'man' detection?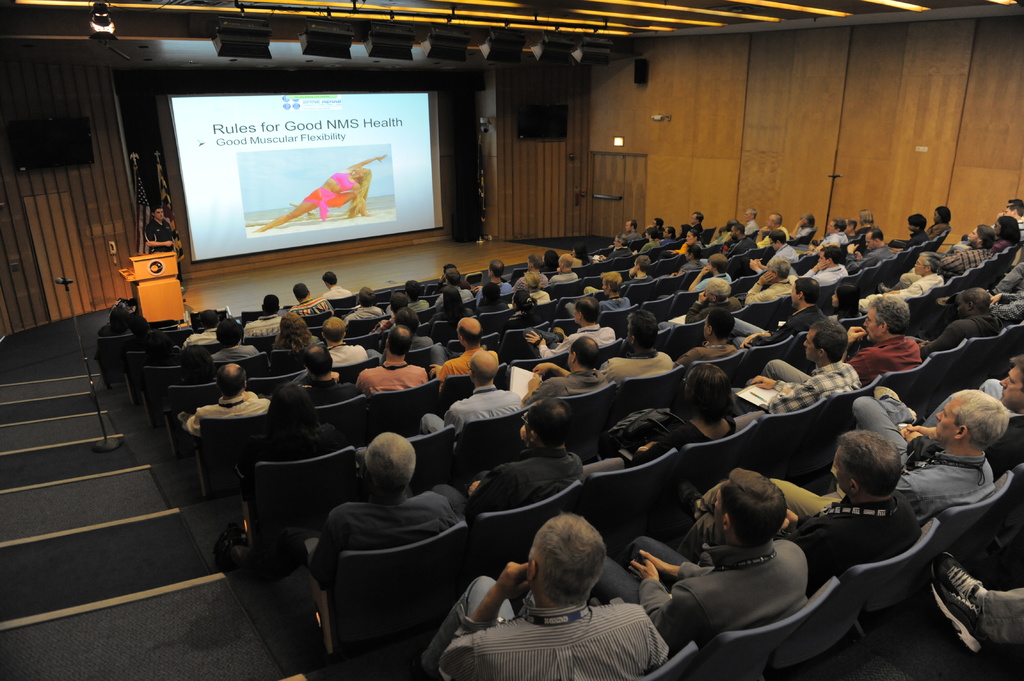
crop(547, 259, 581, 287)
